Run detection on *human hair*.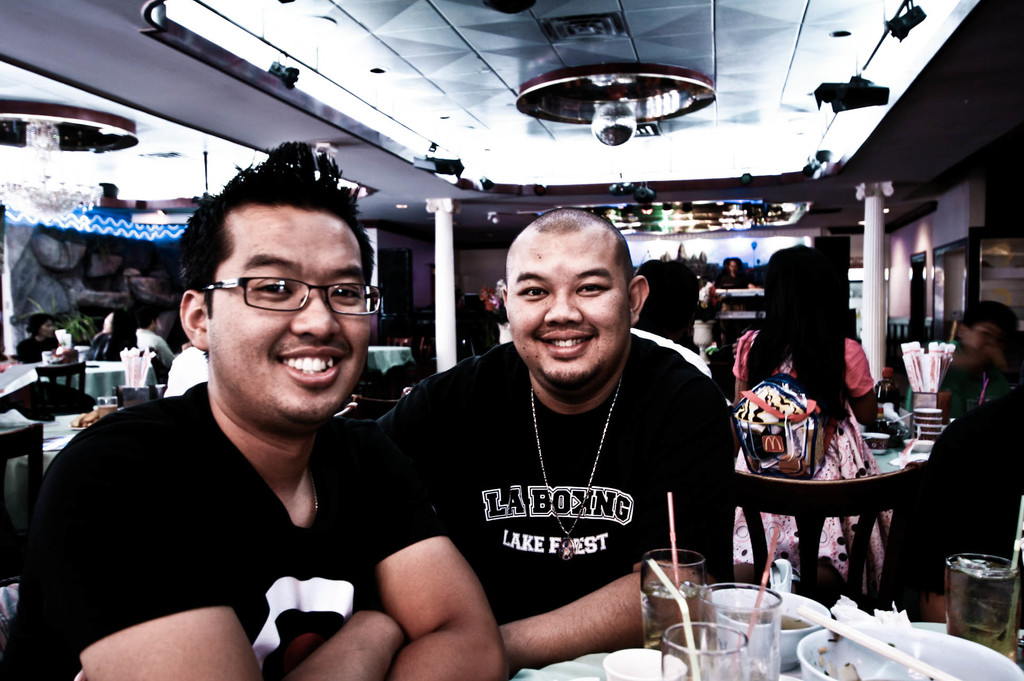
Result: (left=633, top=260, right=701, bottom=355).
